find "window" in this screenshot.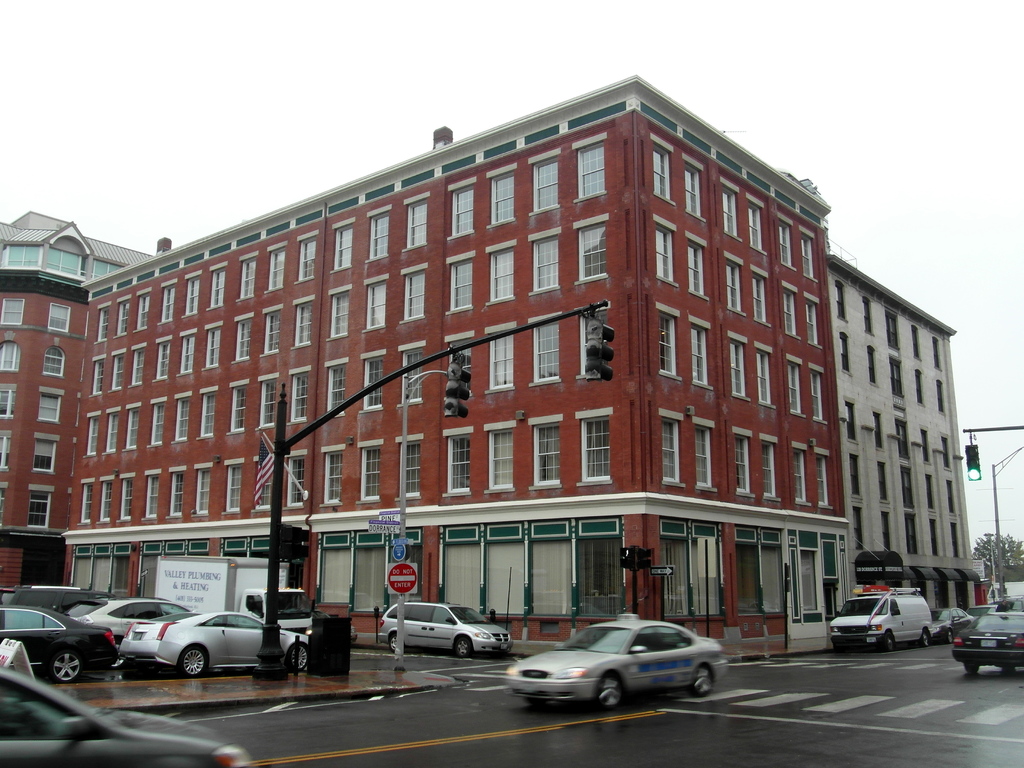
The bounding box for "window" is bbox=(35, 438, 59, 472).
